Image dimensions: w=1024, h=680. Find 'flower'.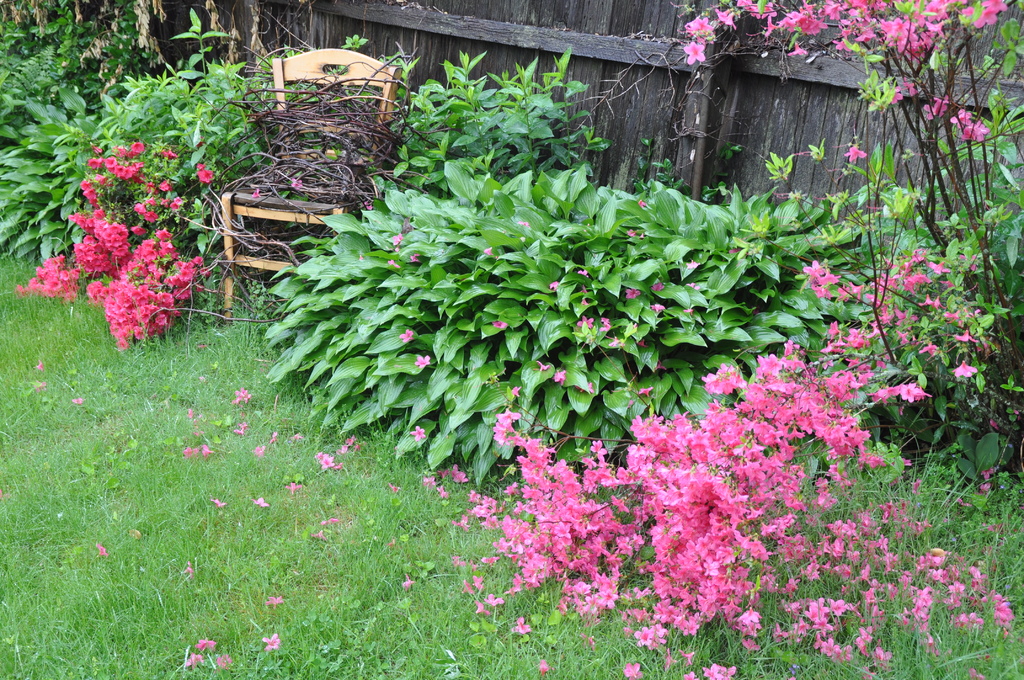
l=574, t=318, r=591, b=334.
